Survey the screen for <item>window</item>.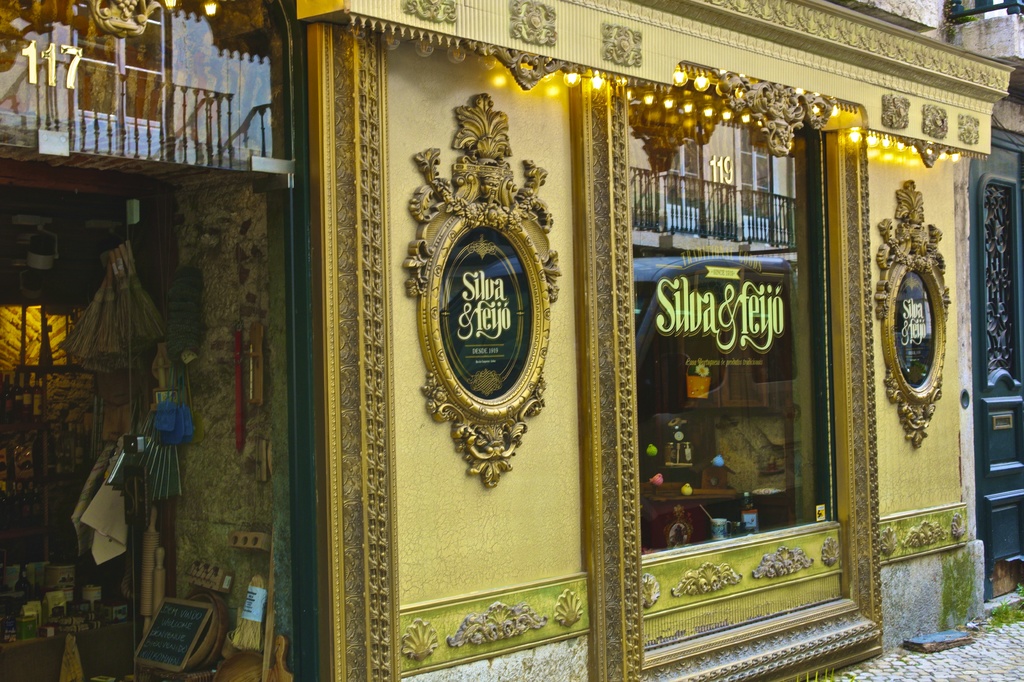
Survey found: 616:41:843:601.
